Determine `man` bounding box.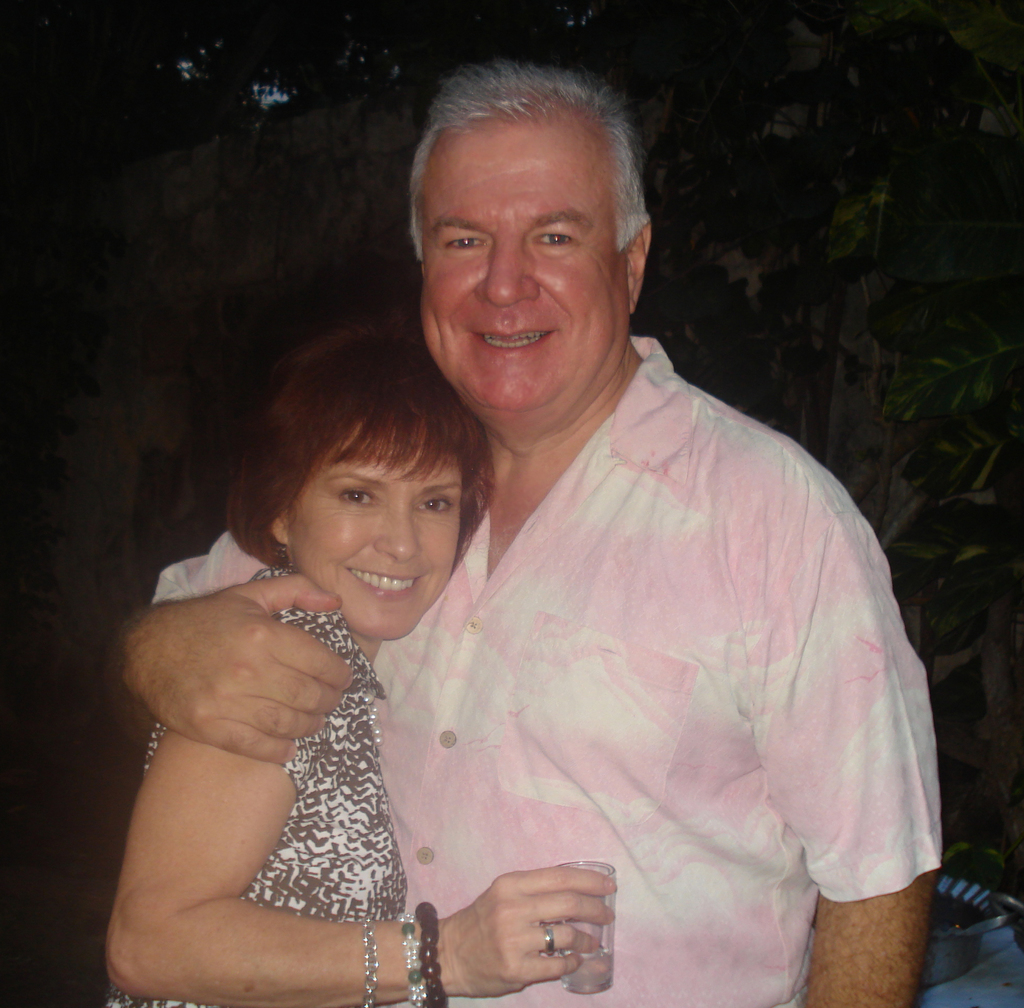
Determined: <bbox>296, 26, 956, 1007</bbox>.
